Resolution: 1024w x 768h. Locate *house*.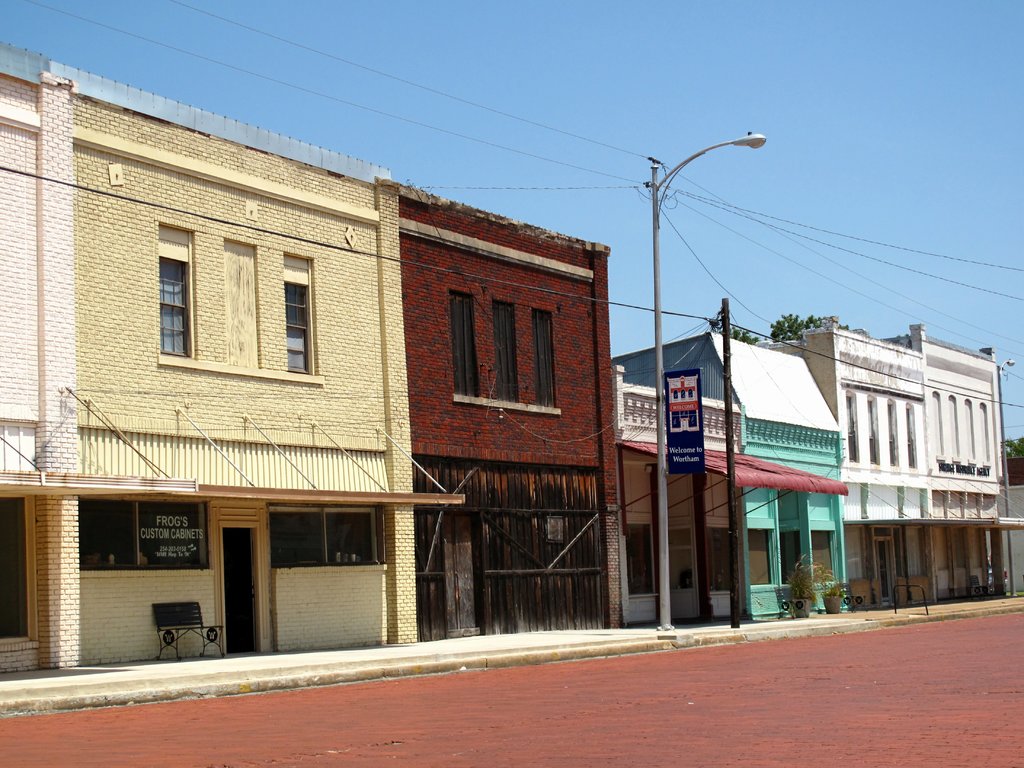
{"x1": 0, "y1": 41, "x2": 622, "y2": 675}.
